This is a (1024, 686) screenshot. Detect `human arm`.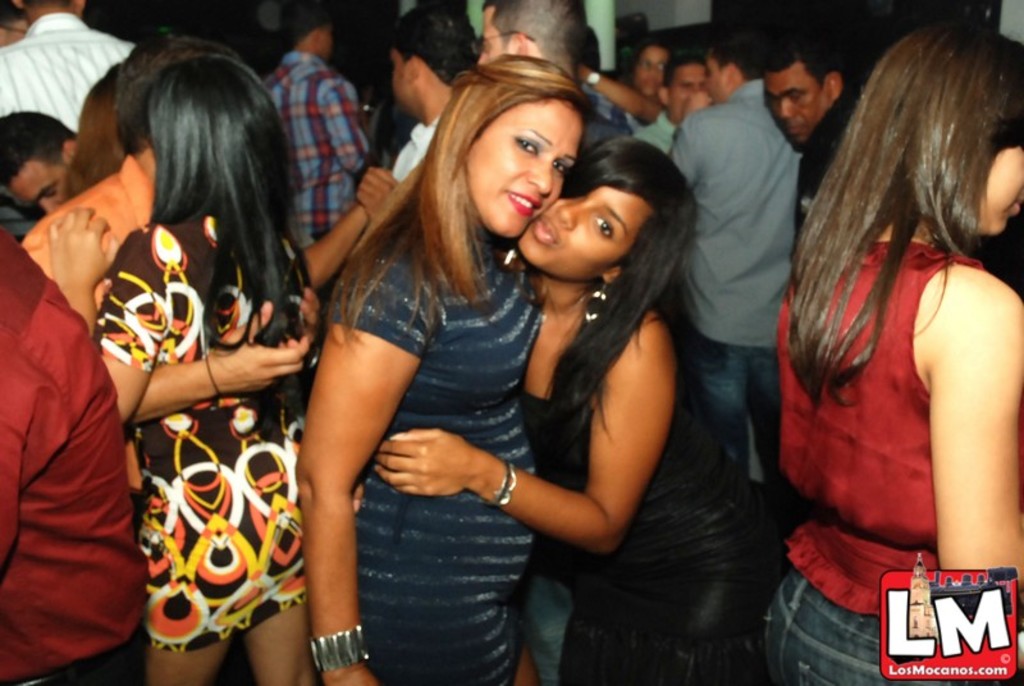
[283,279,393,653].
